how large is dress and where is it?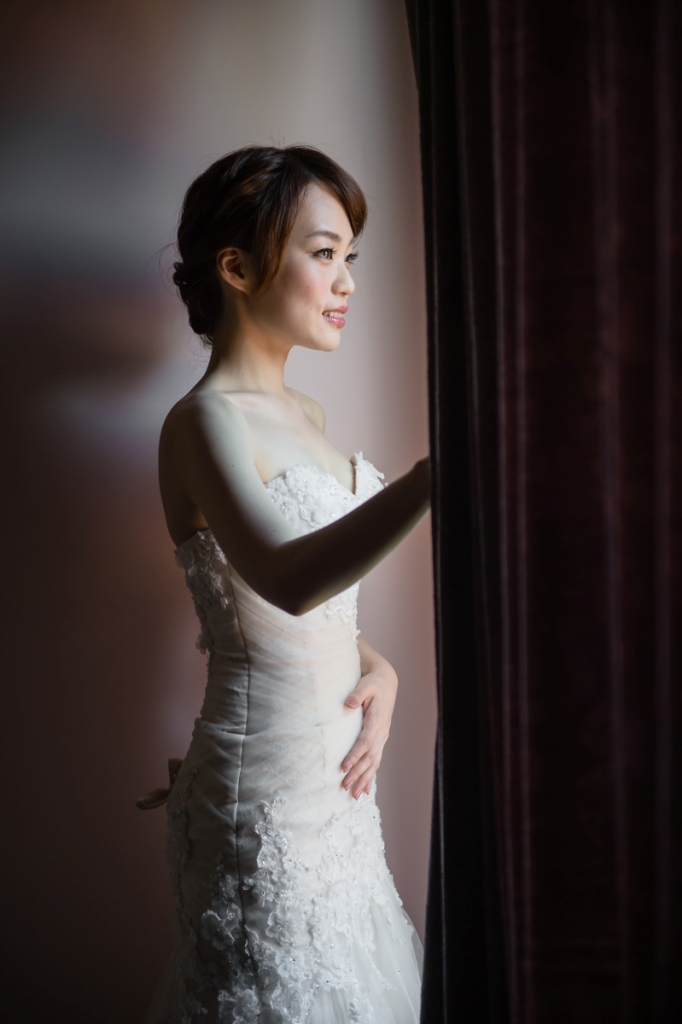
Bounding box: 141 448 424 1023.
